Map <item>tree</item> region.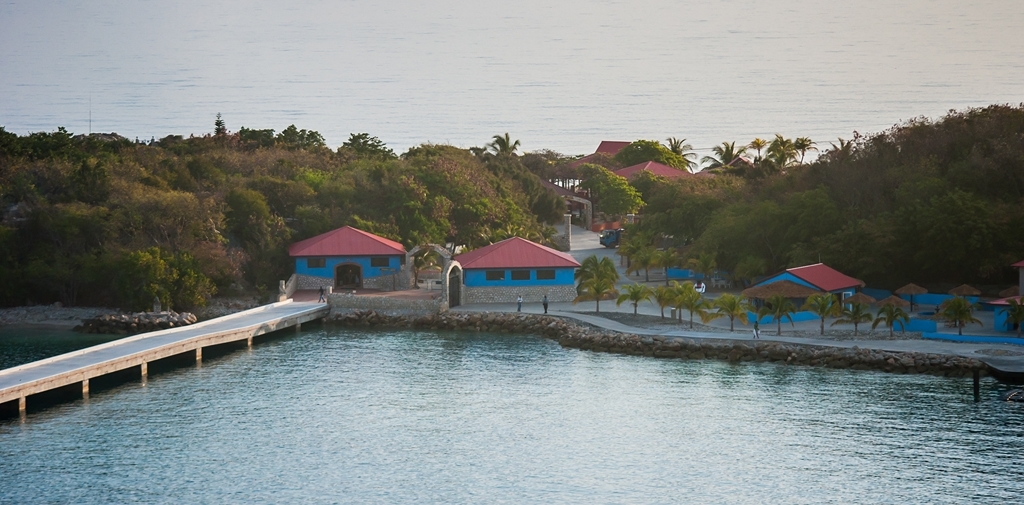
Mapped to 719/288/745/327.
